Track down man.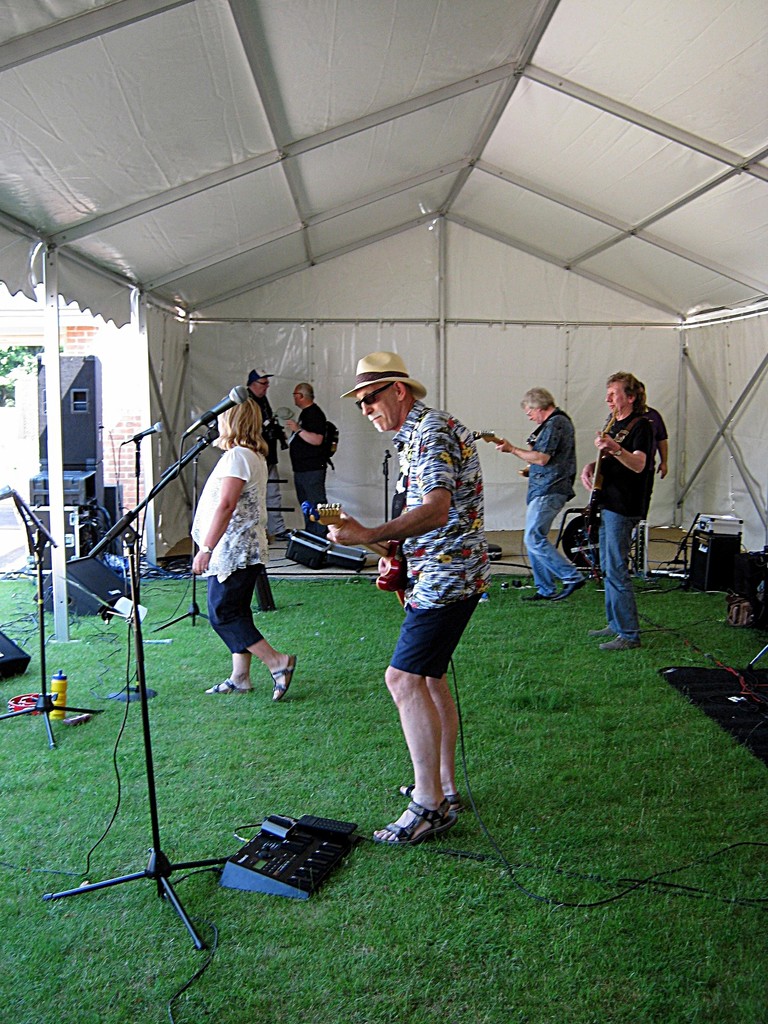
Tracked to box=[231, 364, 289, 472].
